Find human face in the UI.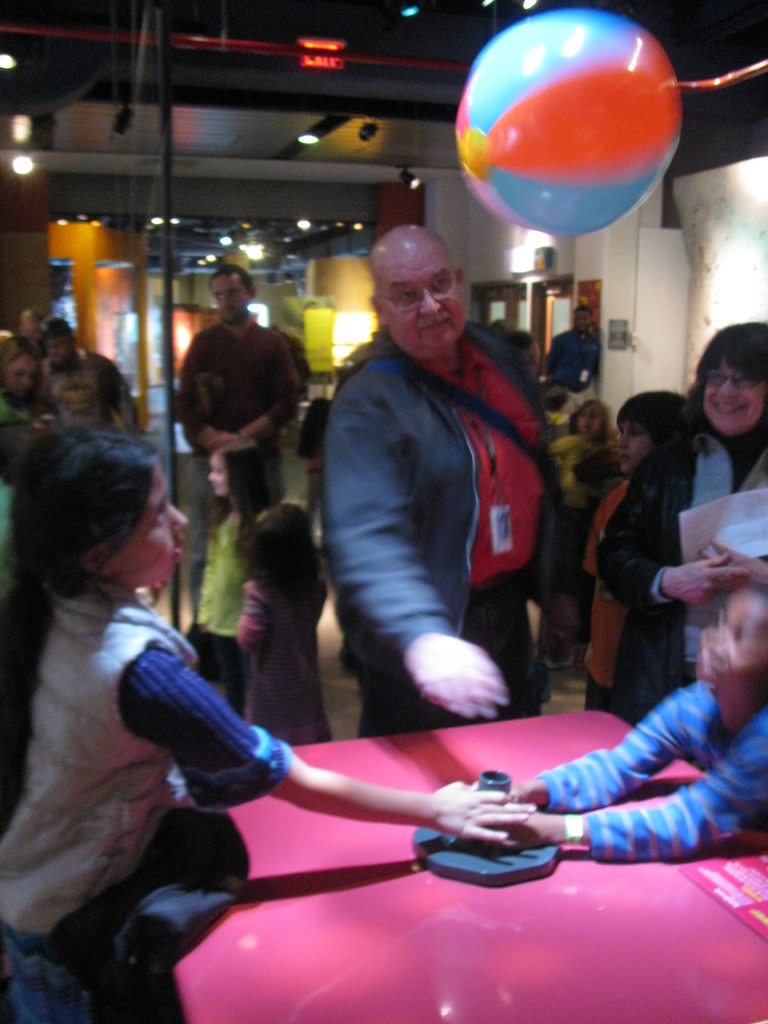
UI element at 111:461:188:591.
